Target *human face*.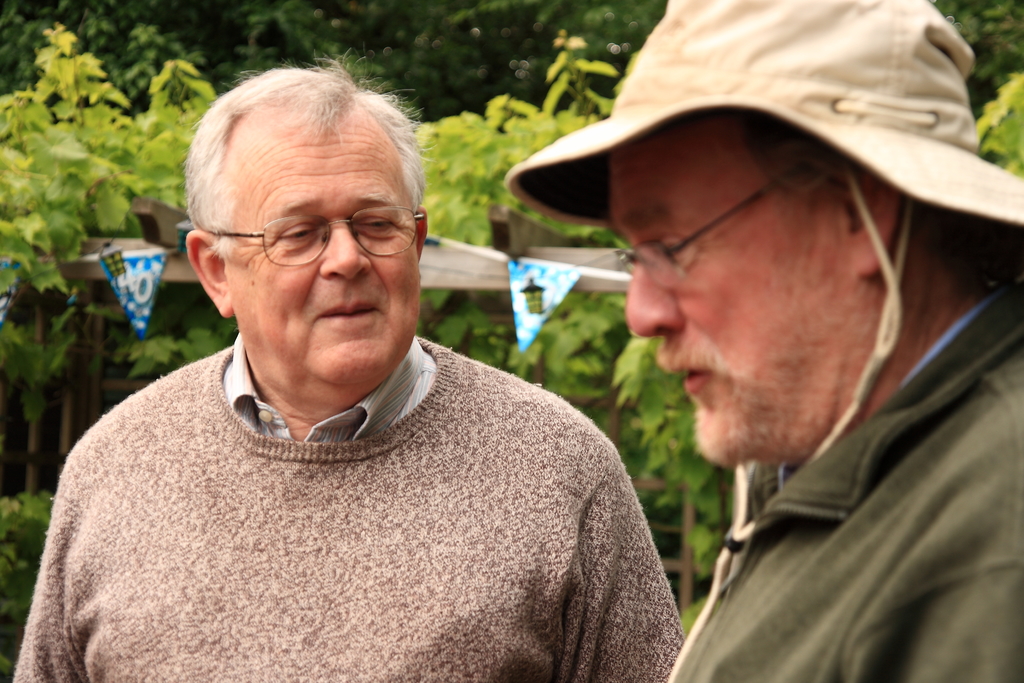
Target region: (234,136,422,393).
